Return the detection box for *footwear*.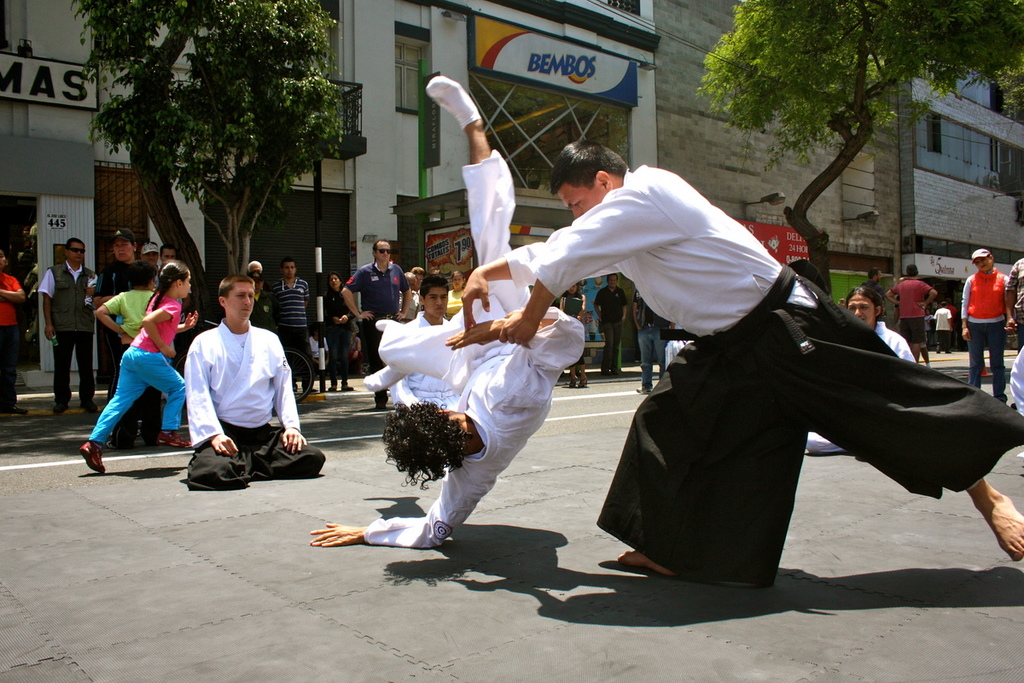
l=373, t=400, r=387, b=413.
